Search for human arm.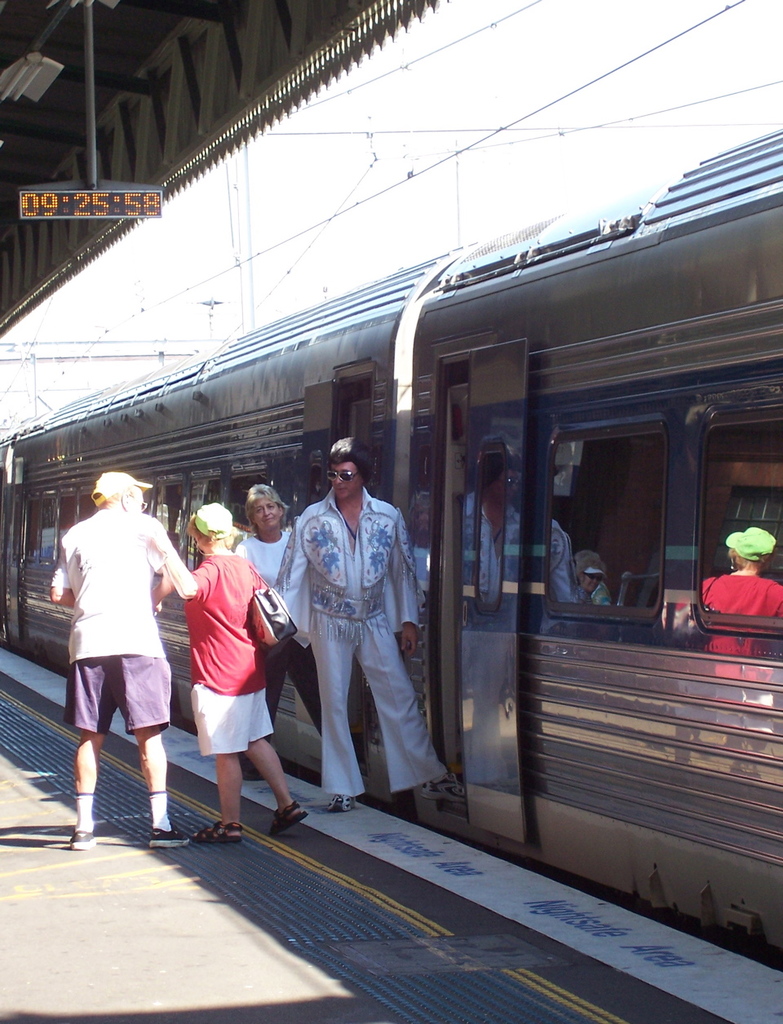
Found at x1=394 y1=516 x2=427 y2=658.
